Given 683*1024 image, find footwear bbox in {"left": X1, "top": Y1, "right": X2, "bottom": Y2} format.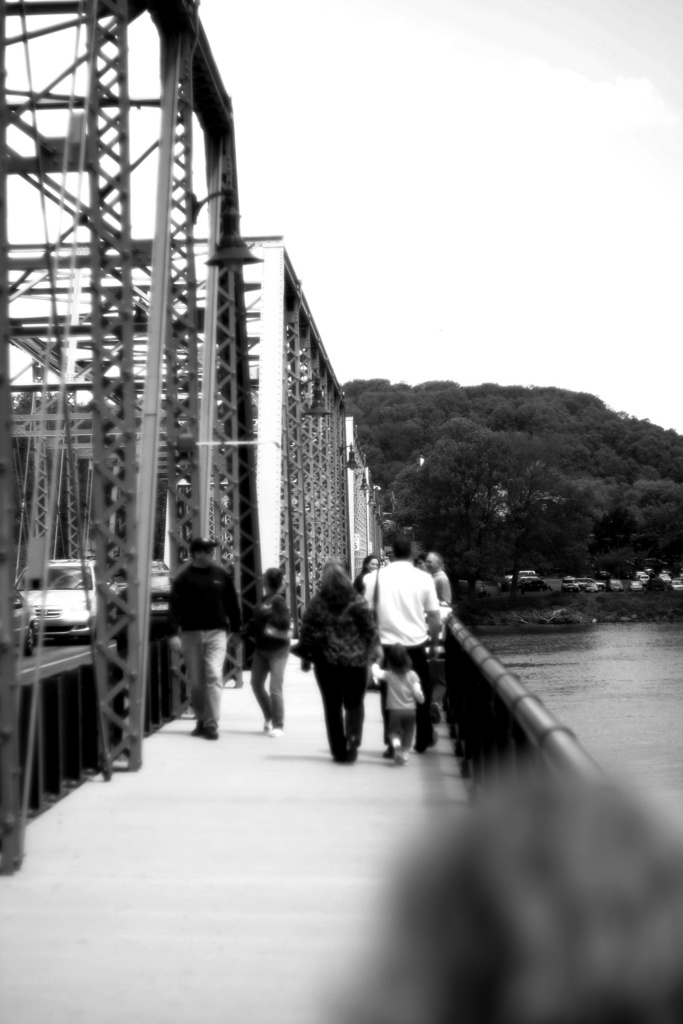
{"left": 416, "top": 728, "right": 428, "bottom": 756}.
